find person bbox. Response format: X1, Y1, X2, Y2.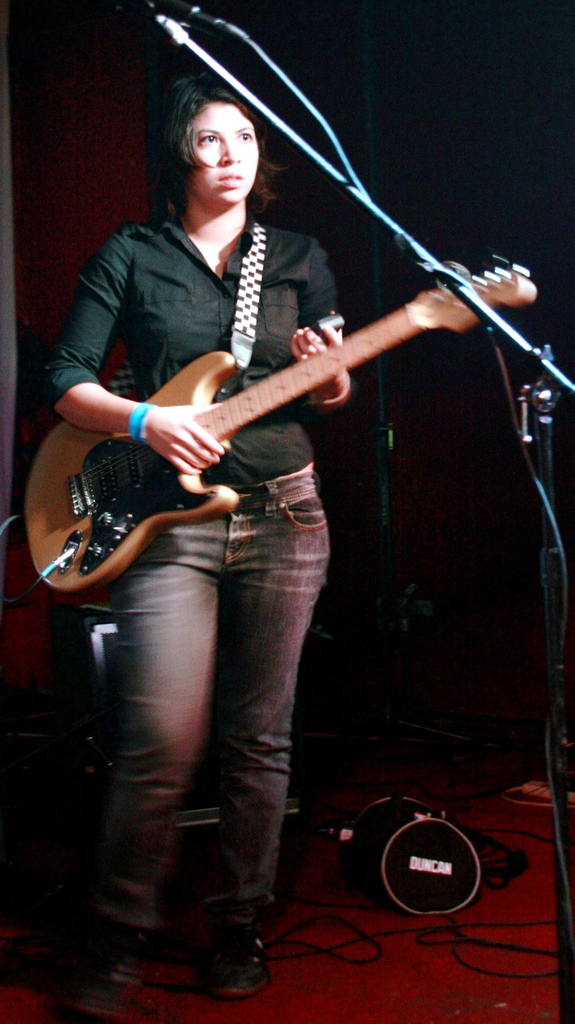
70, 77, 485, 910.
